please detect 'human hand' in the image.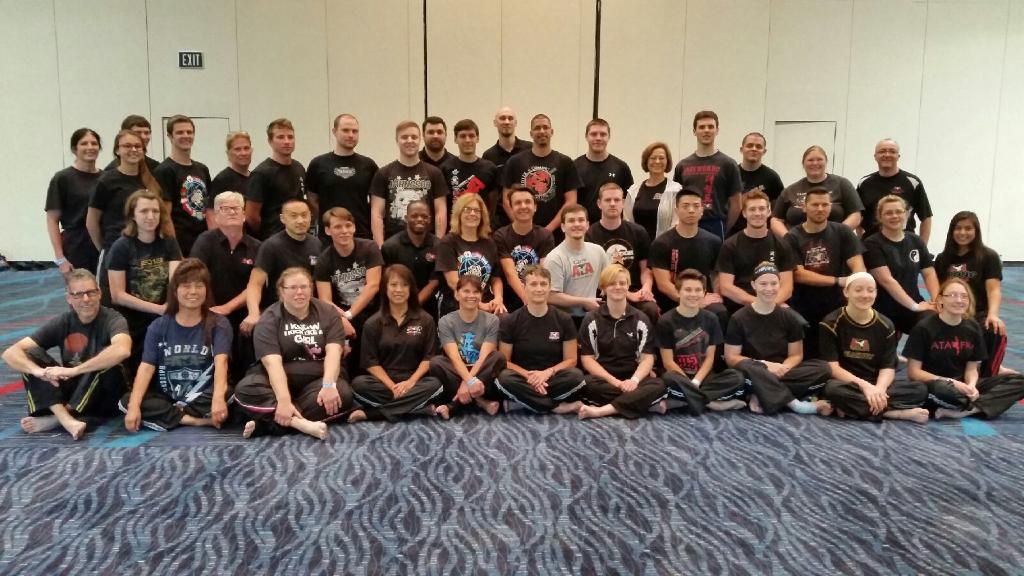
618:377:638:394.
